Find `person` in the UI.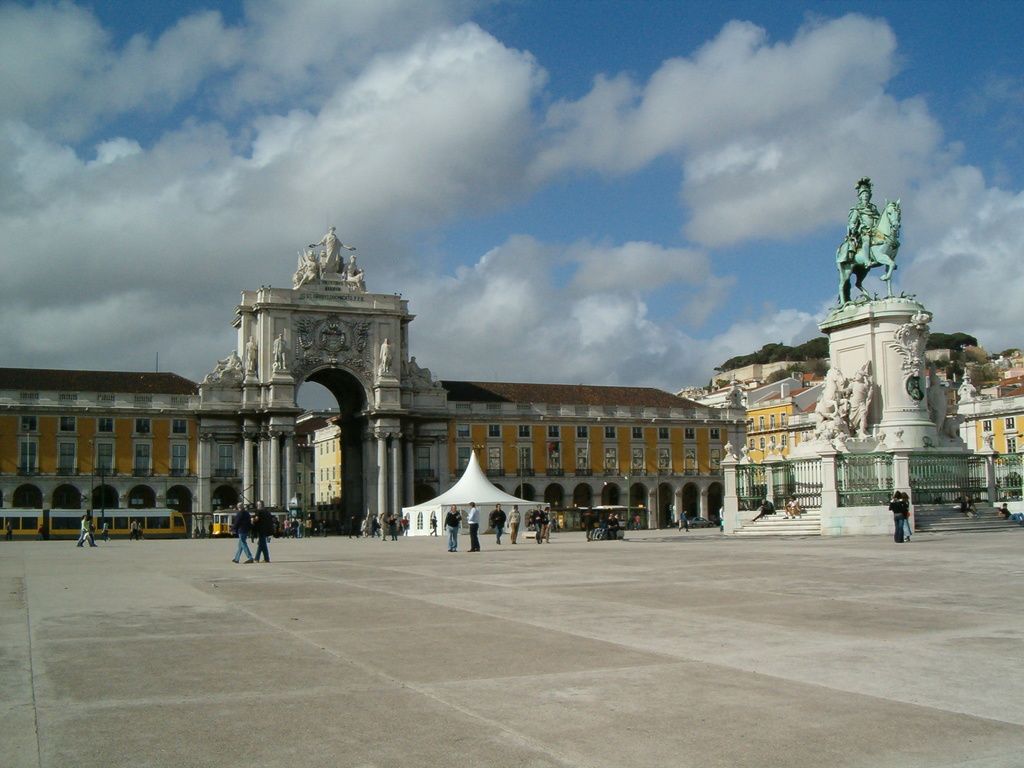
UI element at box=[491, 502, 507, 548].
